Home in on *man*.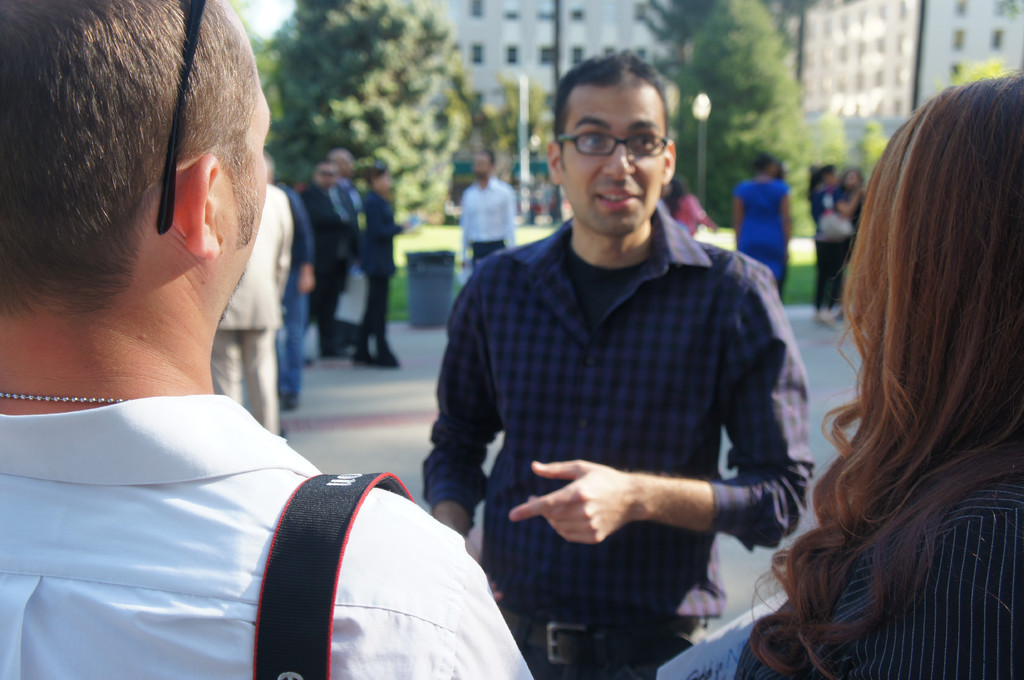
Homed in at BBox(424, 55, 814, 679).
